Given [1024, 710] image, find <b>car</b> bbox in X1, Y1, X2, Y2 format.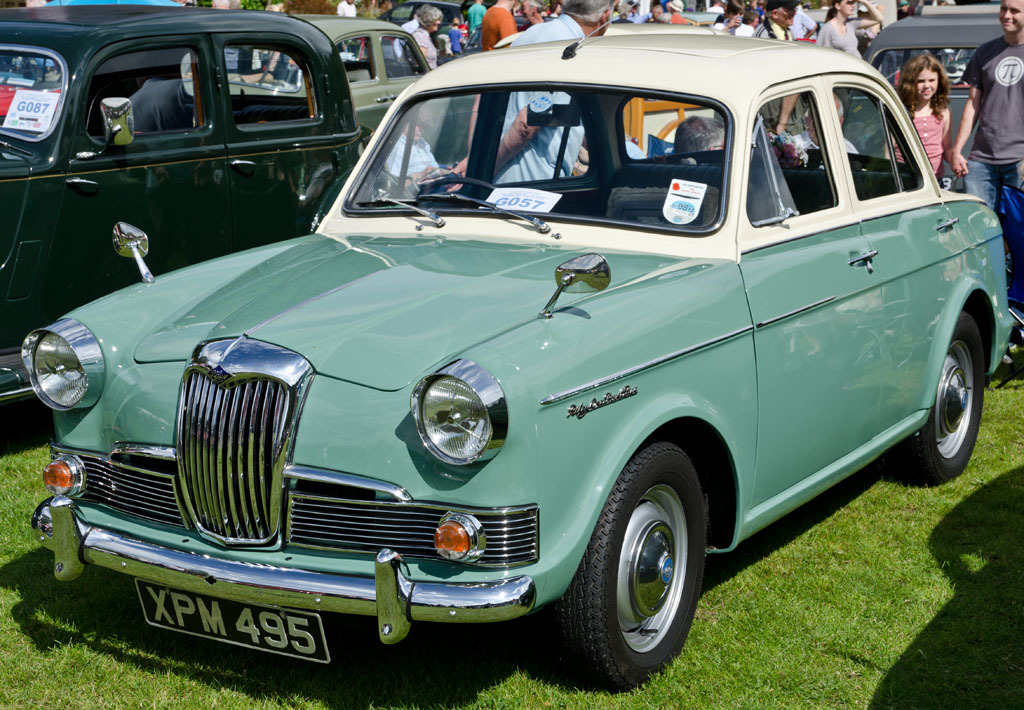
0, 0, 370, 407.
